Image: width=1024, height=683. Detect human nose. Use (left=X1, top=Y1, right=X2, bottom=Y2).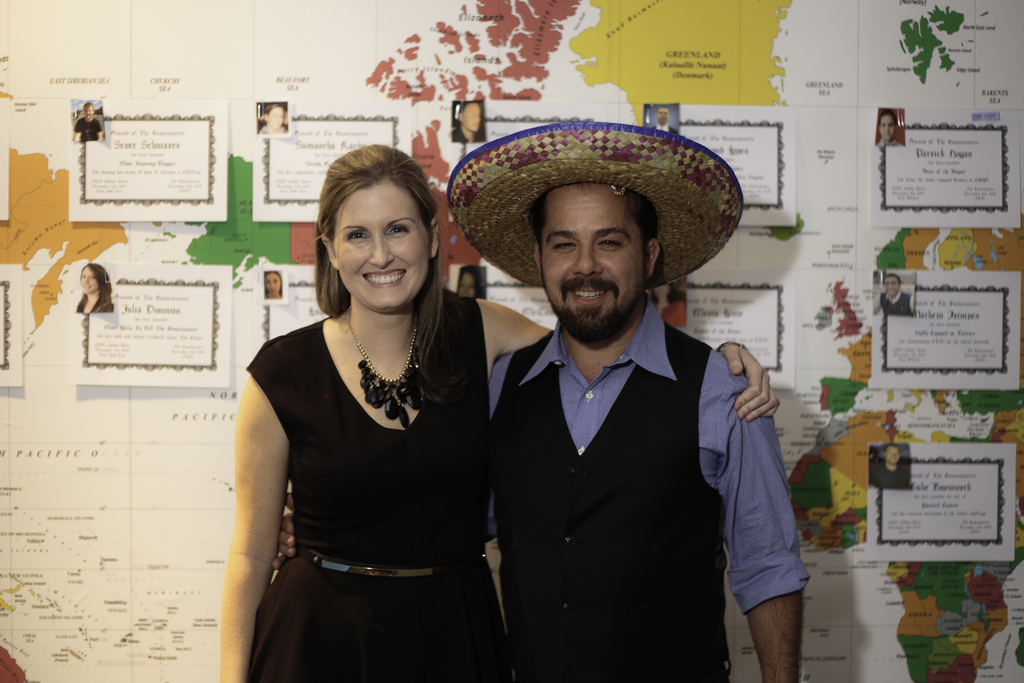
(left=365, top=234, right=392, bottom=269).
